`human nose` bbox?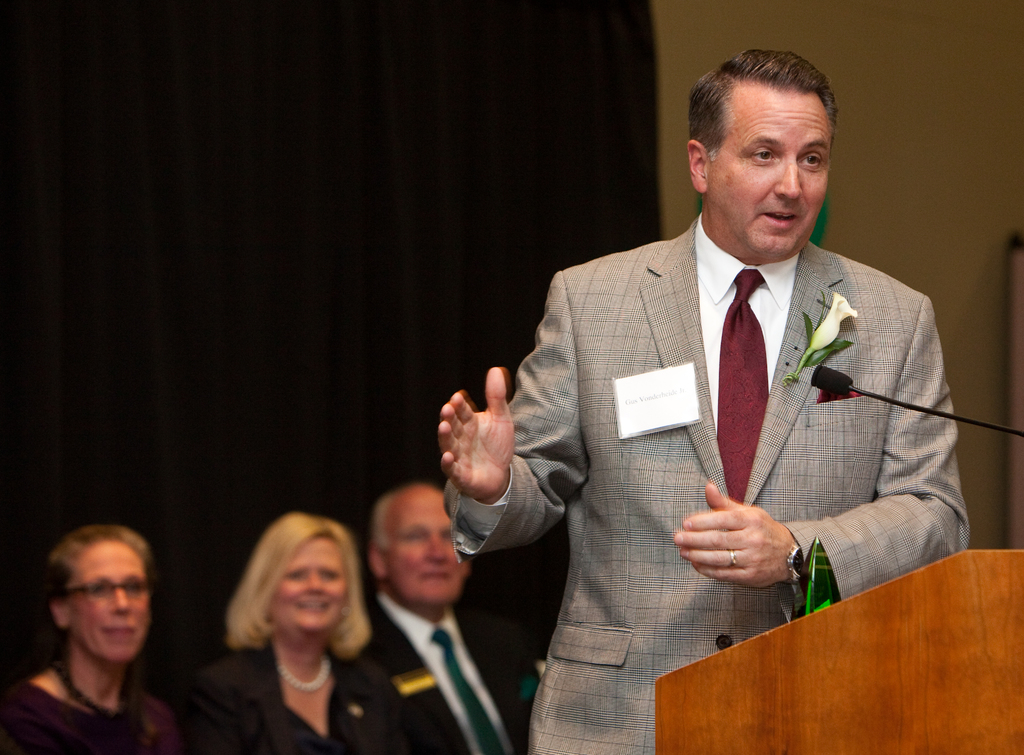
x1=425 y1=539 x2=447 y2=563
